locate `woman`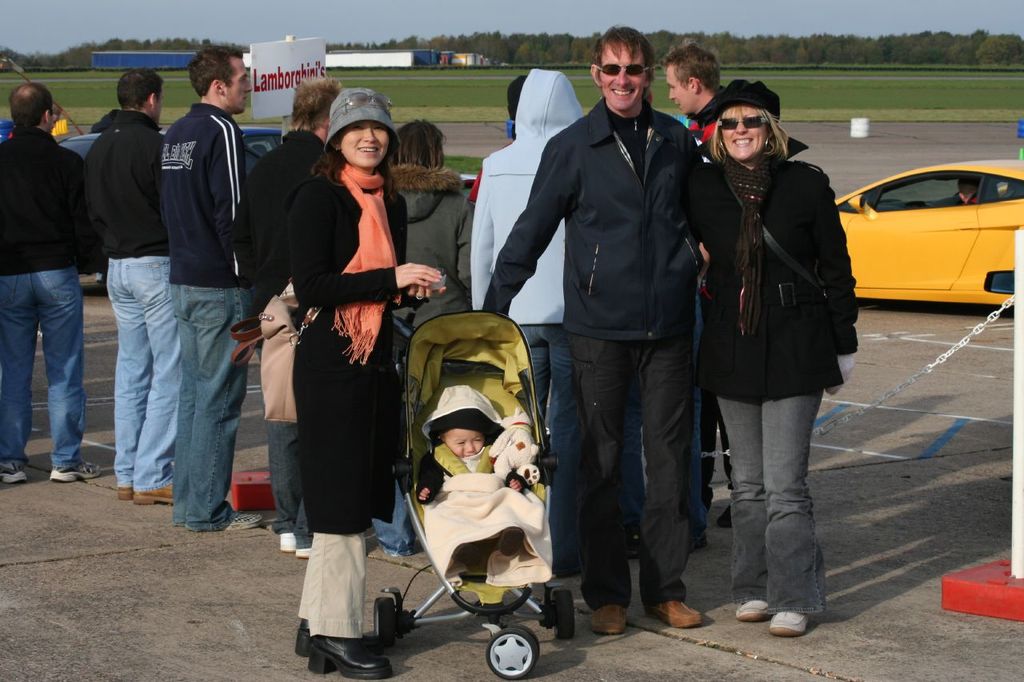
<box>382,117,479,568</box>
